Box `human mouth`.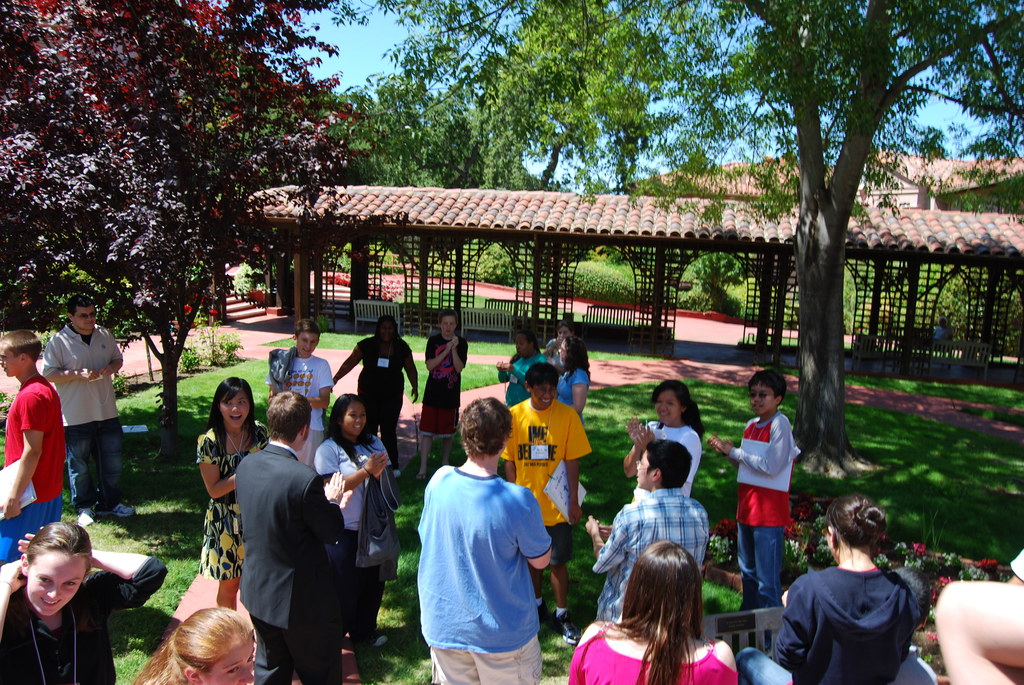
box=[545, 400, 552, 404].
